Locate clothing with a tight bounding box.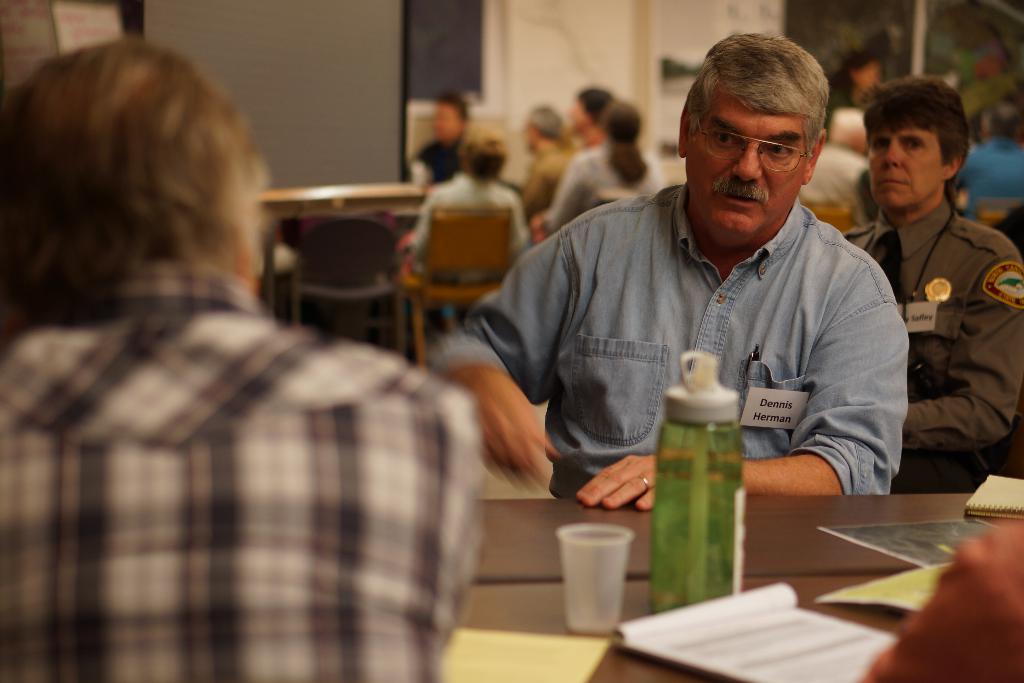
[12, 197, 484, 675].
